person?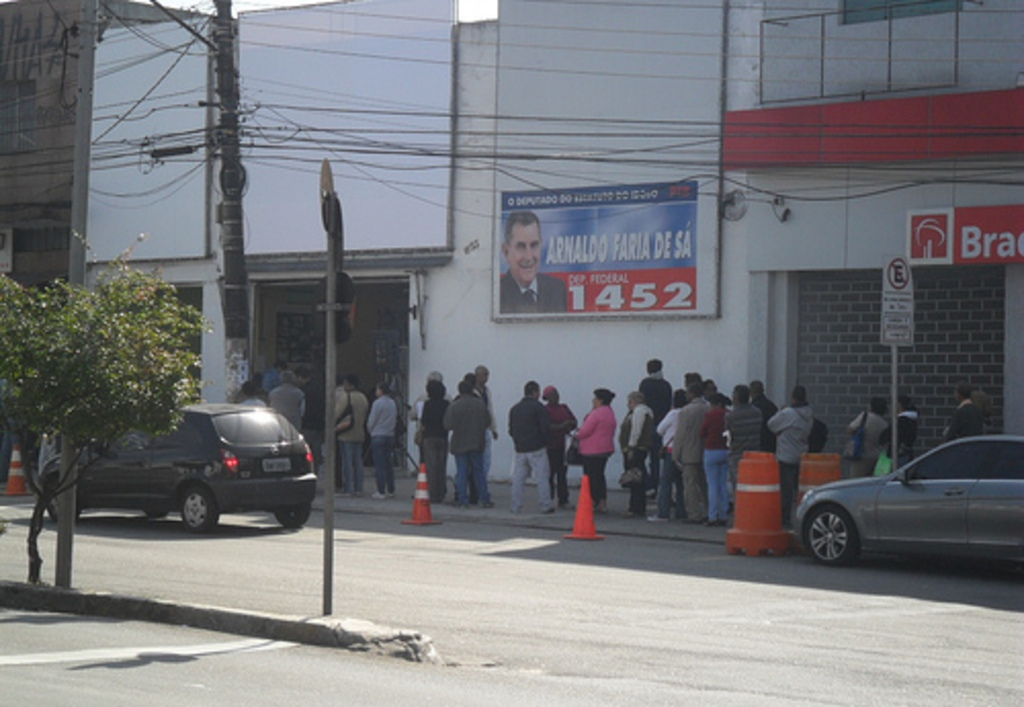
[left=715, top=385, right=762, bottom=490]
